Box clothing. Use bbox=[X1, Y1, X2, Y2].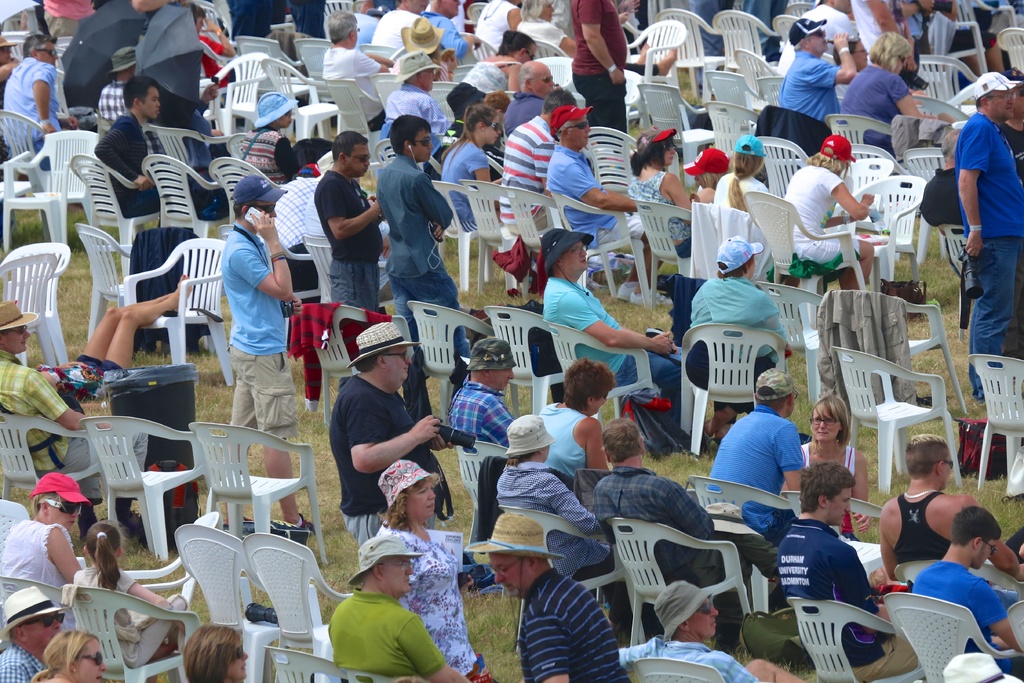
bbox=[383, 4, 431, 72].
